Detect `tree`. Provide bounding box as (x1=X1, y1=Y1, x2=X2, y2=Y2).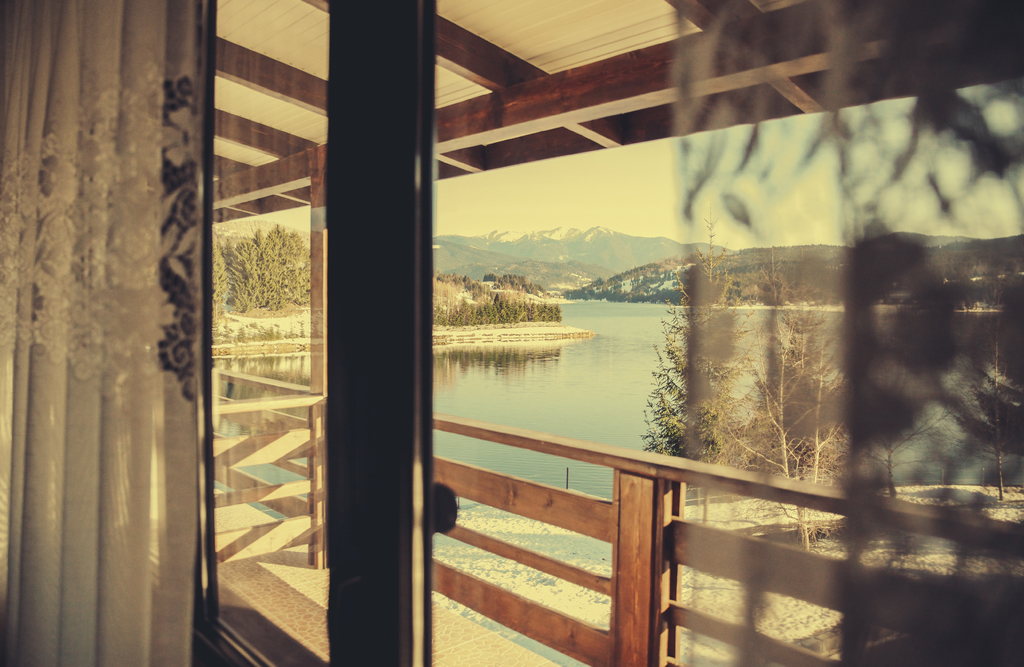
(x1=643, y1=211, x2=756, y2=457).
